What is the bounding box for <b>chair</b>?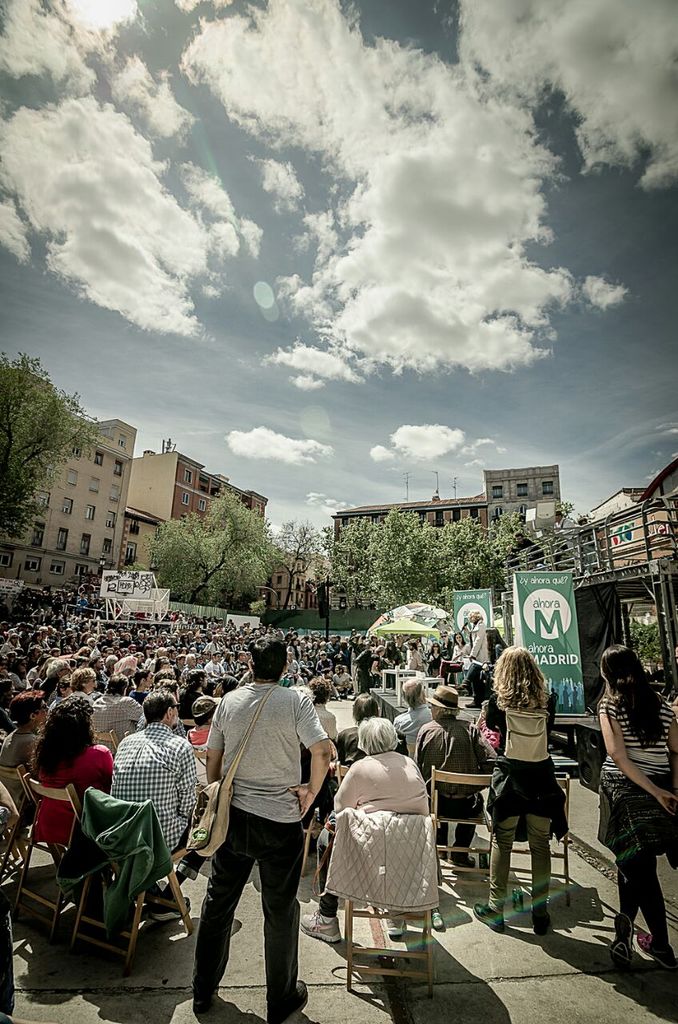
(x1=332, y1=789, x2=457, y2=1017).
